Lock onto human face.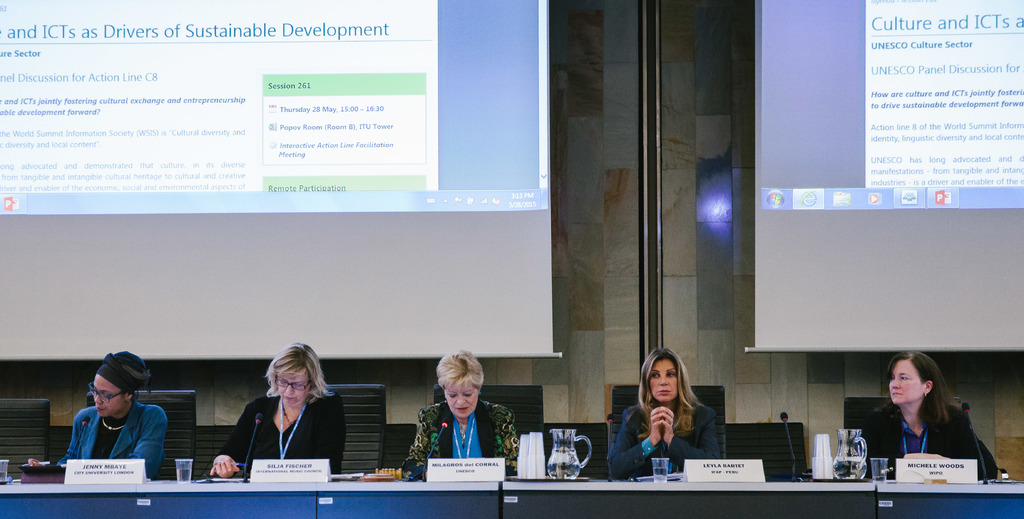
Locked: l=886, t=355, r=927, b=404.
